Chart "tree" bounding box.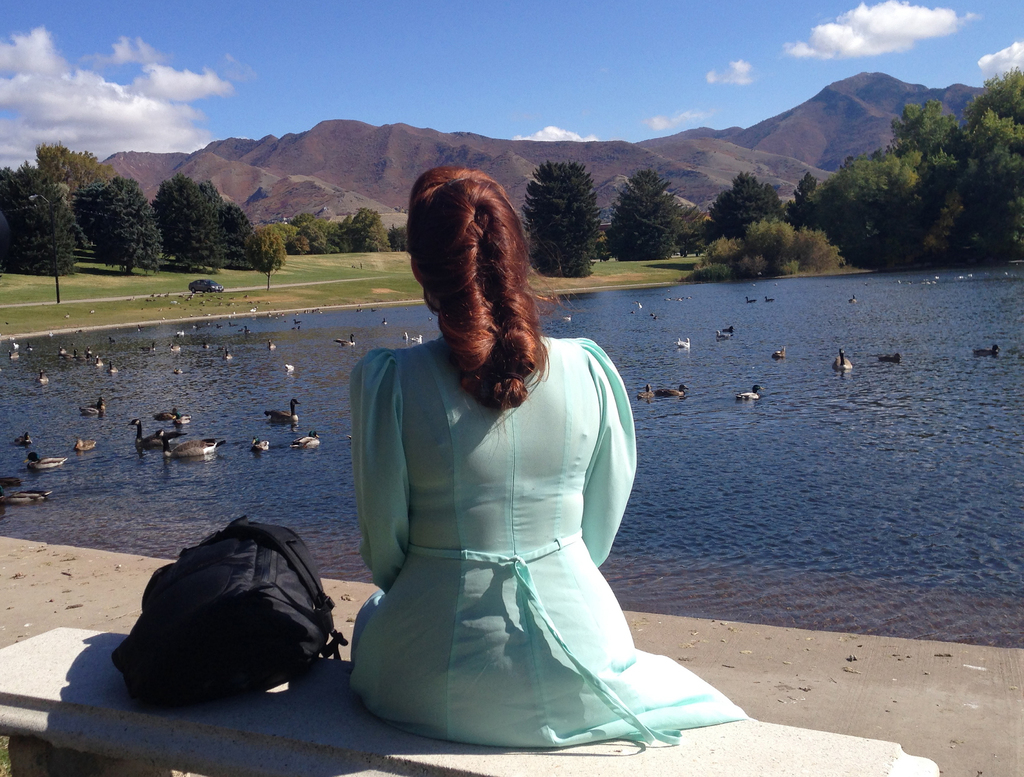
Charted: box(0, 161, 90, 280).
